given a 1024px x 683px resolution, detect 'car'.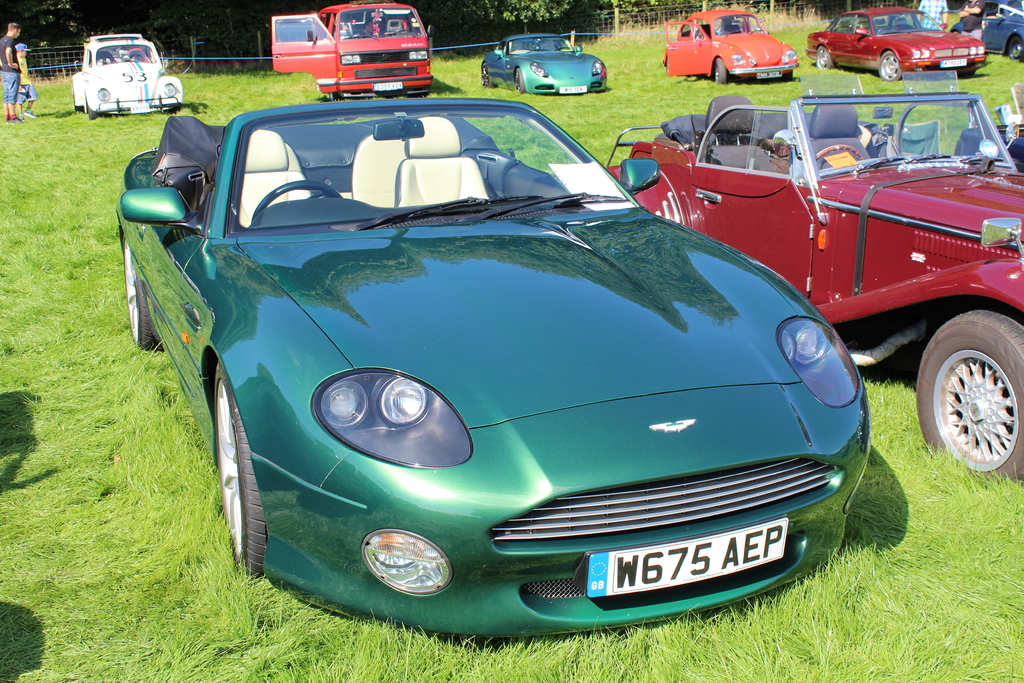
bbox(792, 3, 992, 92).
